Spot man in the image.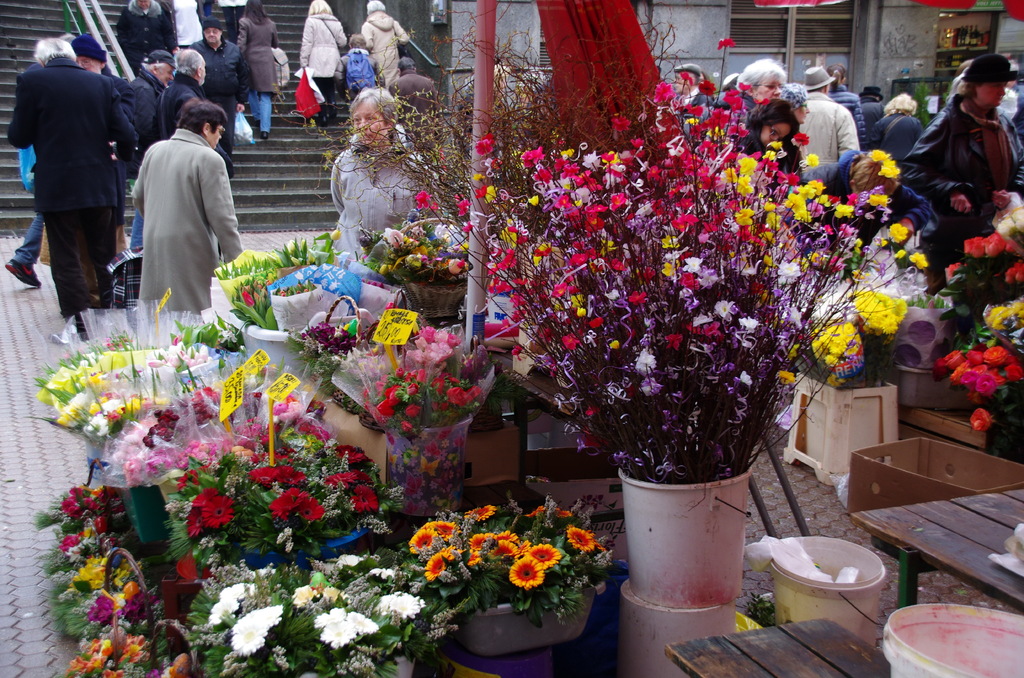
man found at bbox=(156, 45, 206, 133).
